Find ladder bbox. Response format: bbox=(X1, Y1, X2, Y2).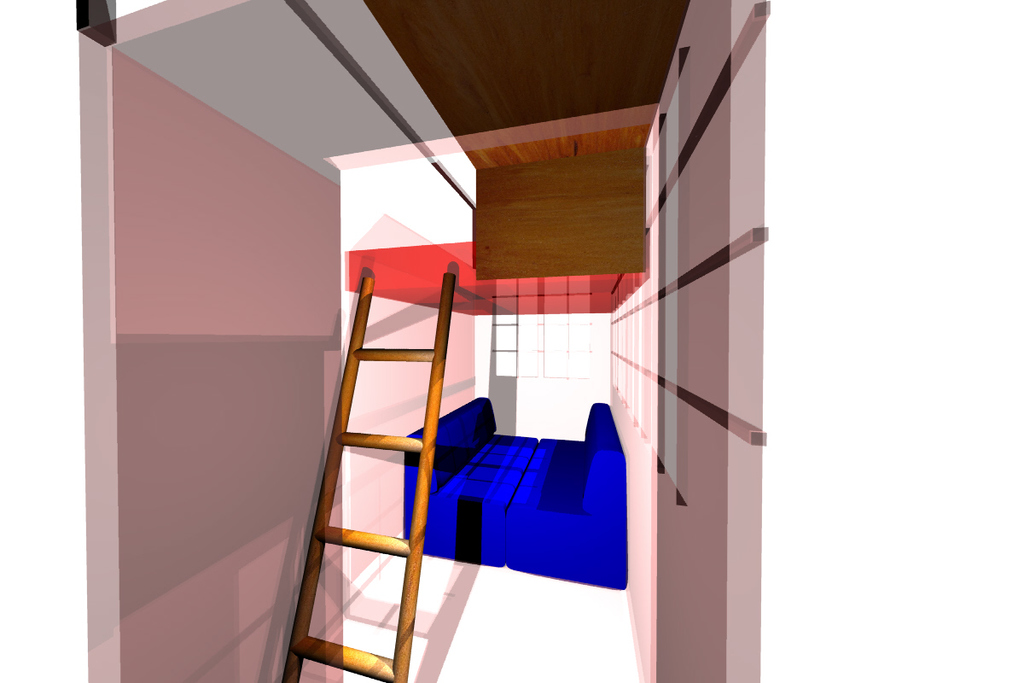
bbox=(277, 266, 460, 682).
